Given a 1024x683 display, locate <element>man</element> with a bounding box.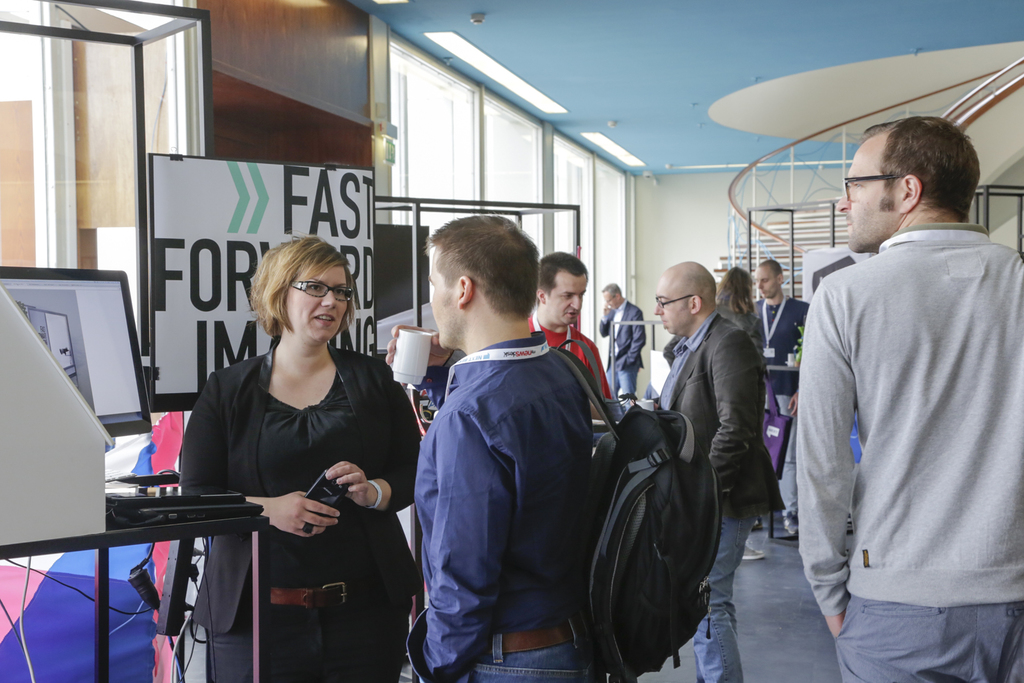
Located: <region>757, 259, 813, 535</region>.
